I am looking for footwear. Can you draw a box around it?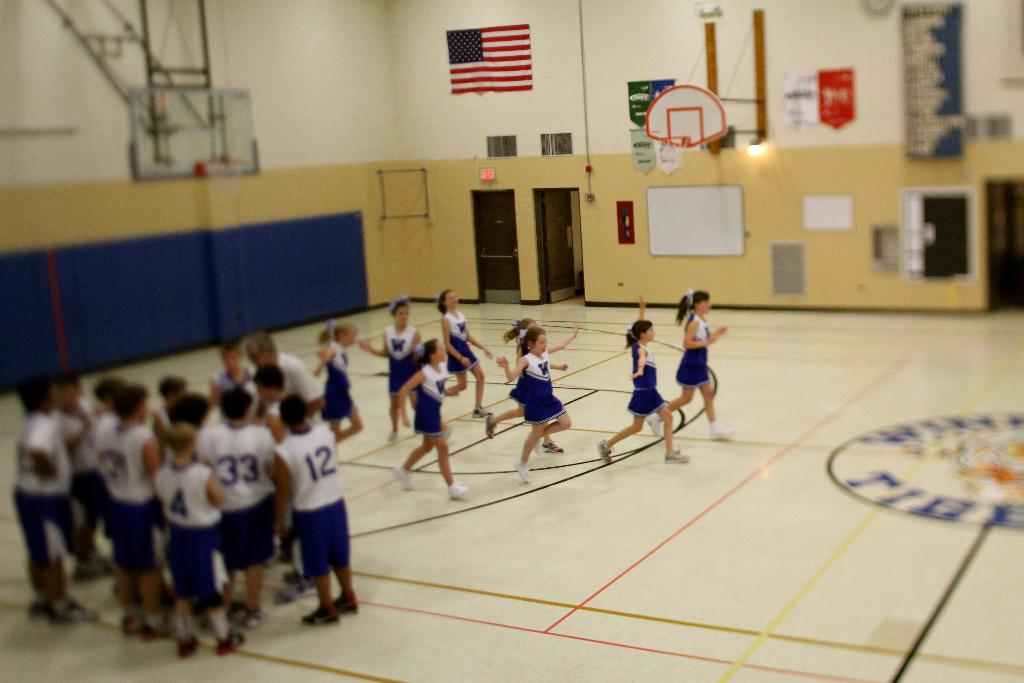
Sure, the bounding box is 708:427:734:441.
